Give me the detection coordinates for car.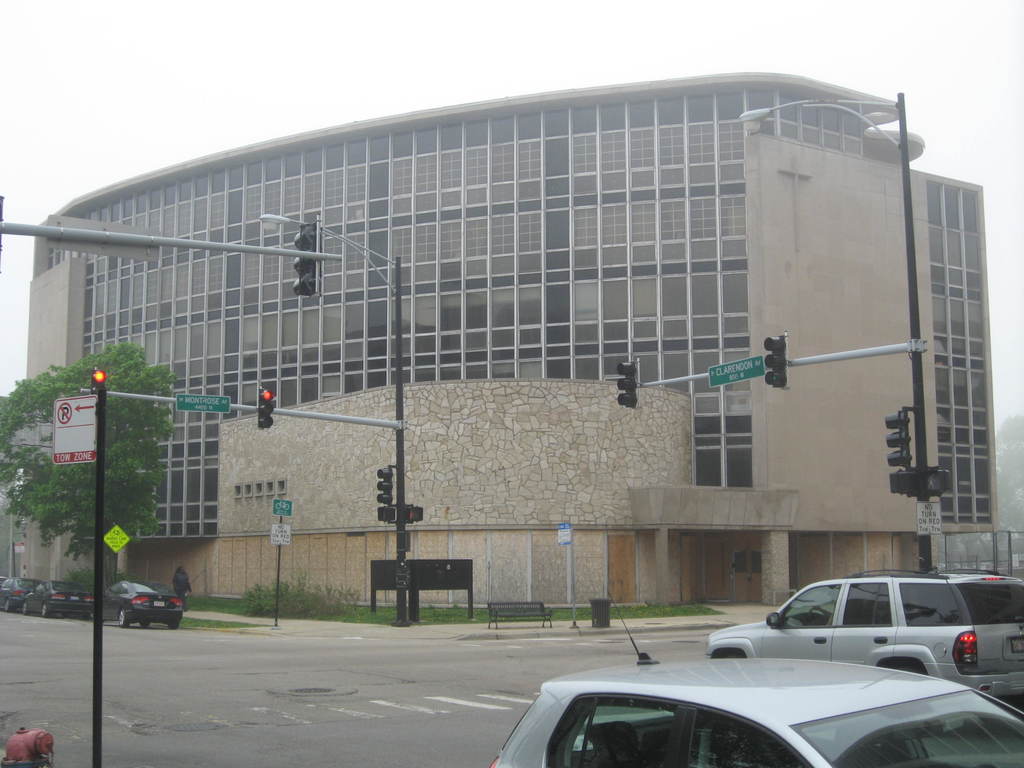
bbox=(0, 576, 44, 617).
